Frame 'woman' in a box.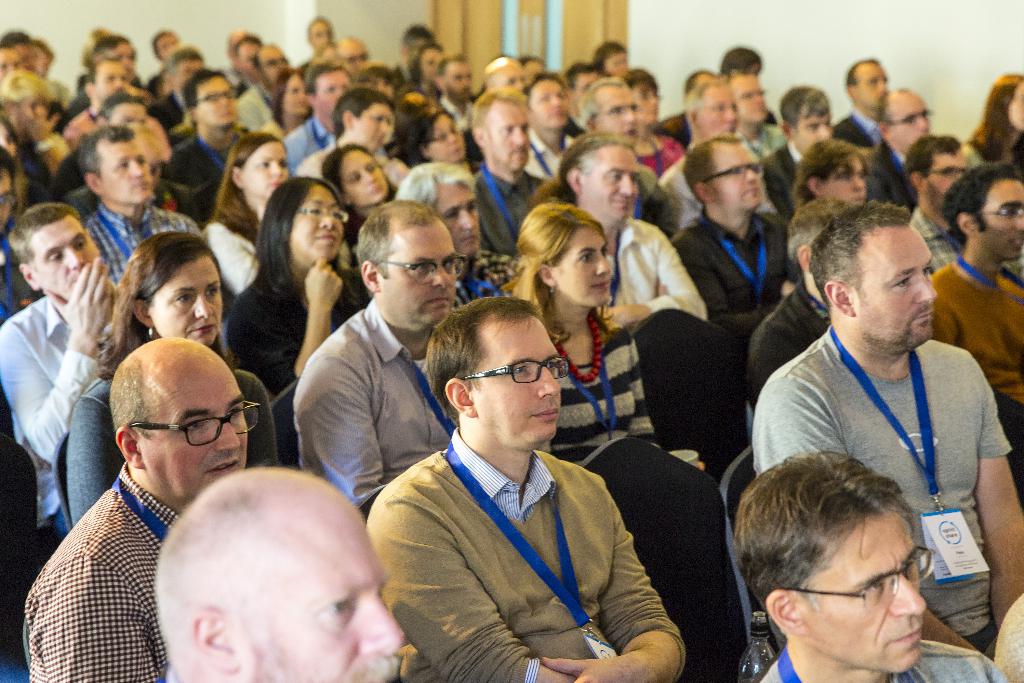
box=[780, 135, 878, 300].
